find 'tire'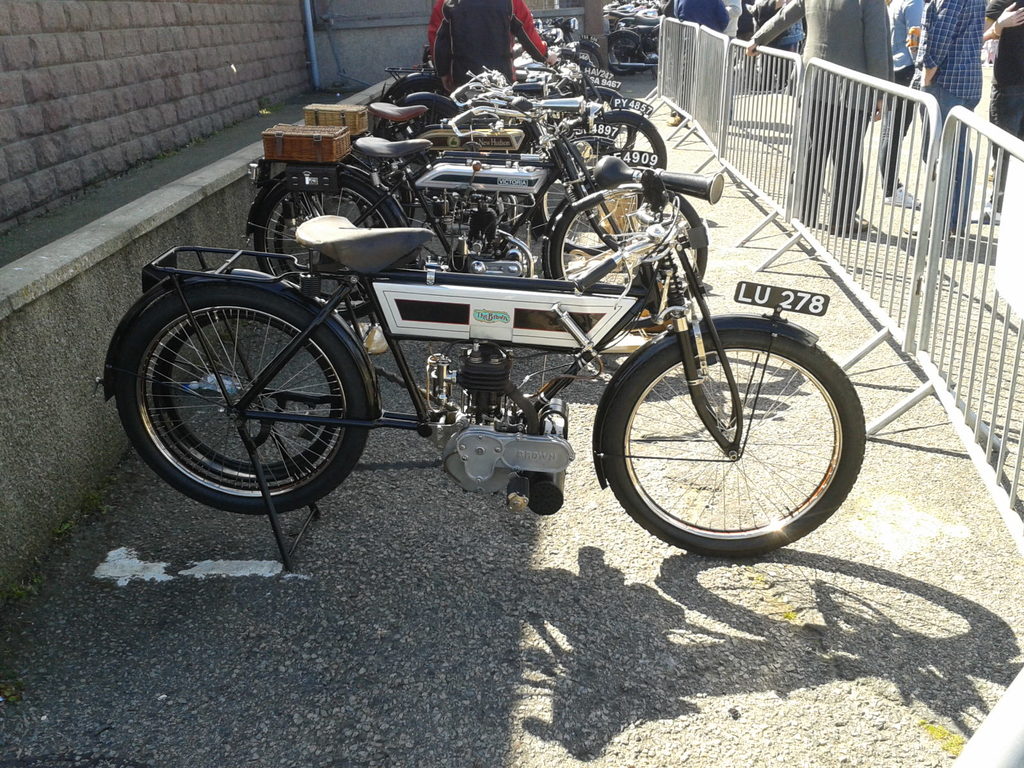
box(598, 298, 868, 554)
